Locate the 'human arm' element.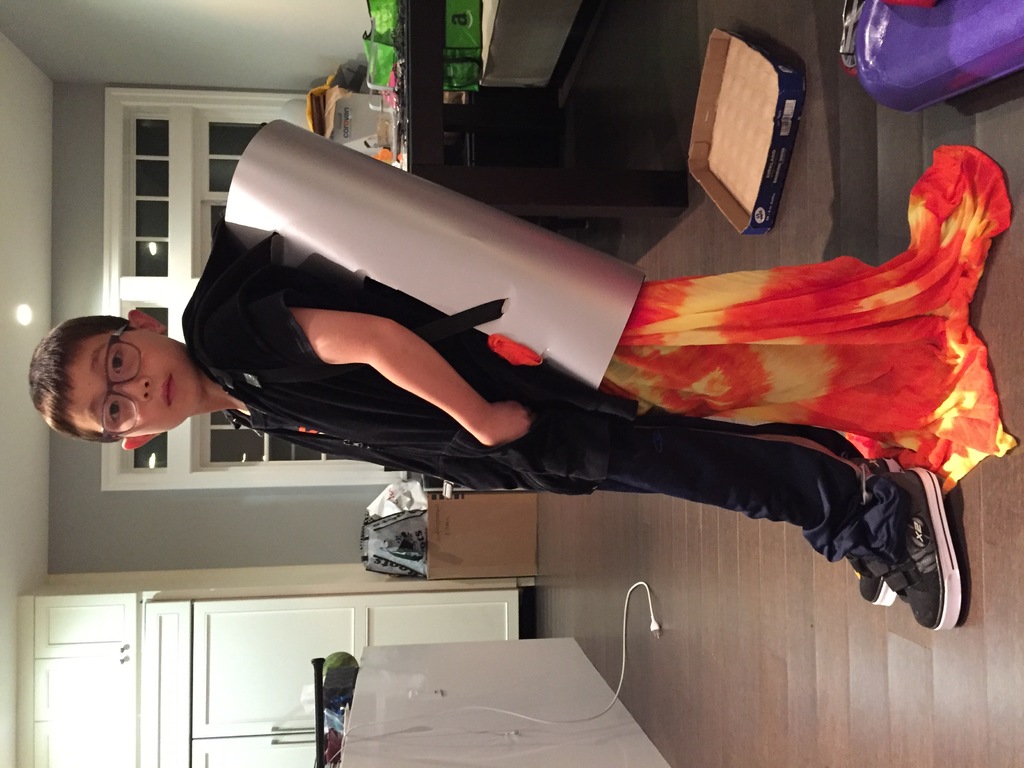
Element bbox: region(253, 286, 511, 438).
